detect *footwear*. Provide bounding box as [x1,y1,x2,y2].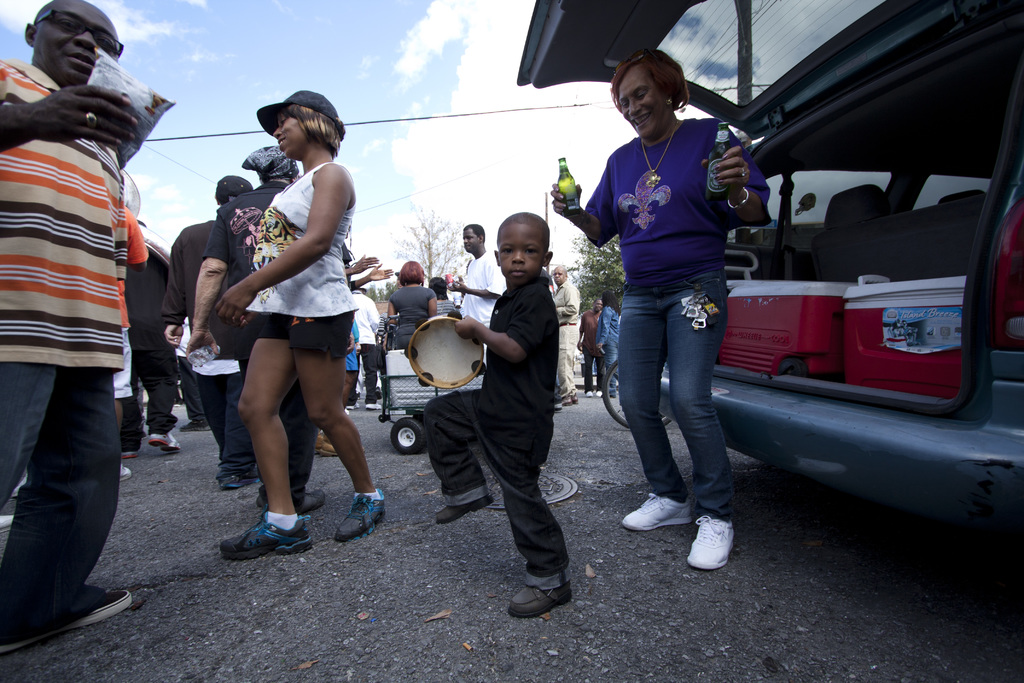
[318,428,348,459].
